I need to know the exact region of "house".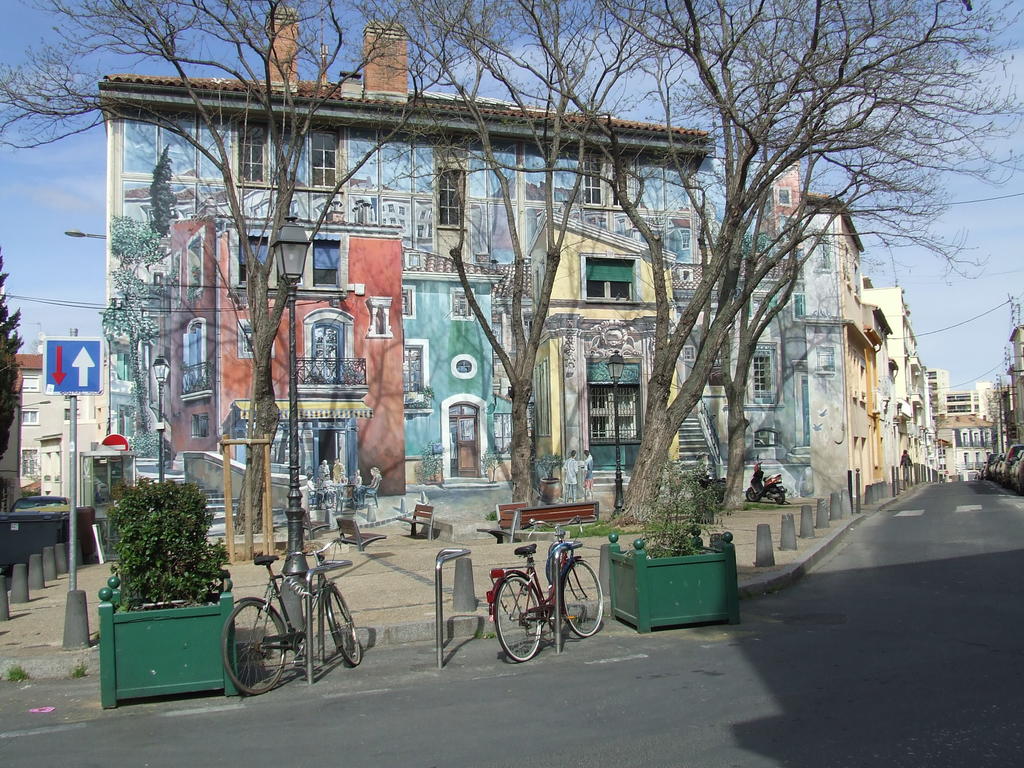
Region: (left=762, top=158, right=886, bottom=498).
